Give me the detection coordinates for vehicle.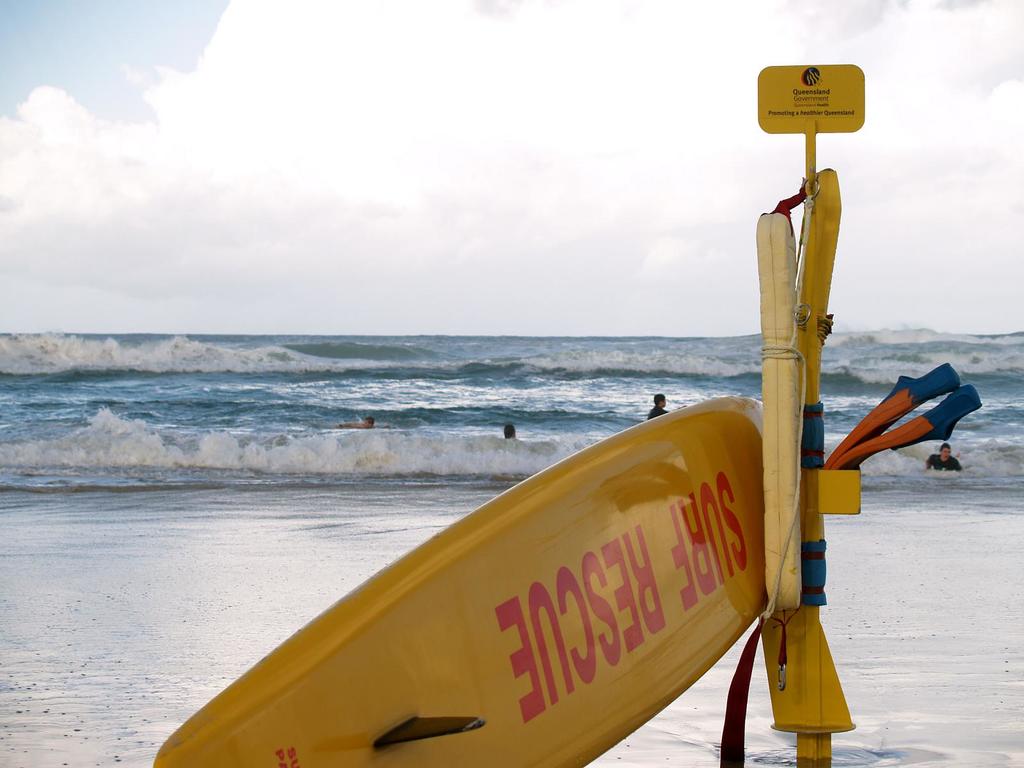
{"x1": 226, "y1": 301, "x2": 879, "y2": 767}.
